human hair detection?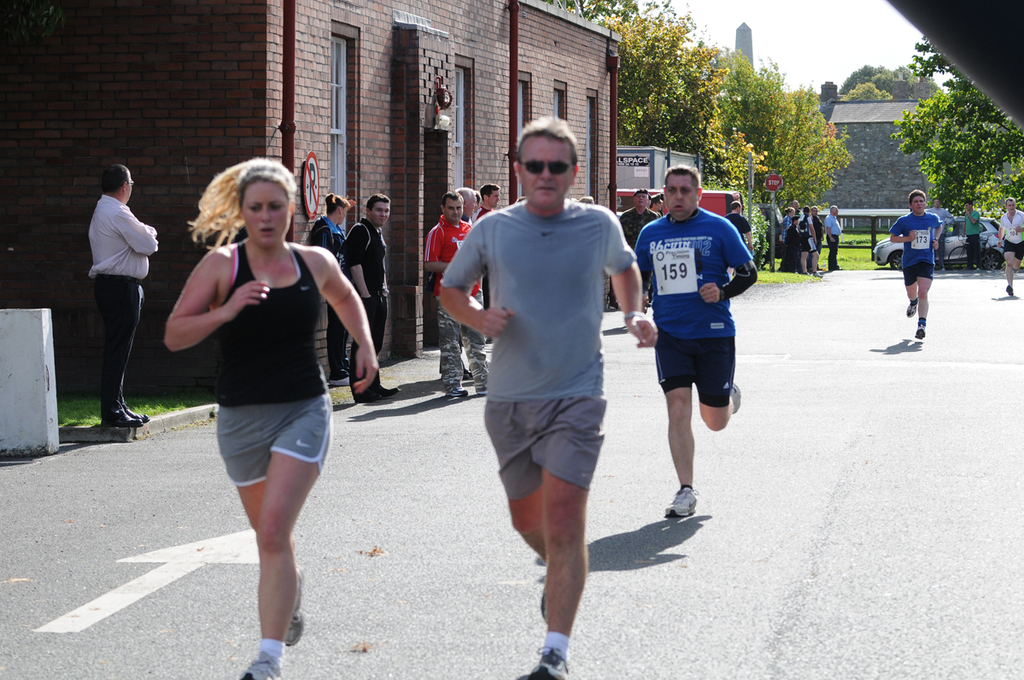
{"x1": 475, "y1": 191, "x2": 481, "y2": 203}
